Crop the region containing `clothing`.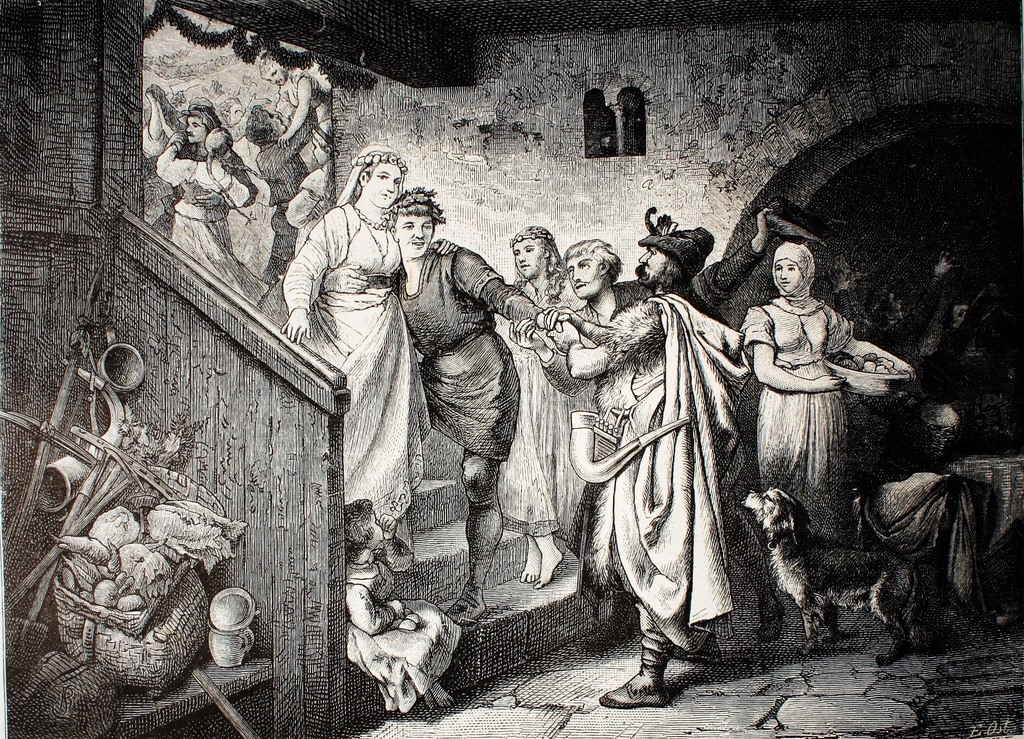
Crop region: Rect(261, 132, 300, 254).
